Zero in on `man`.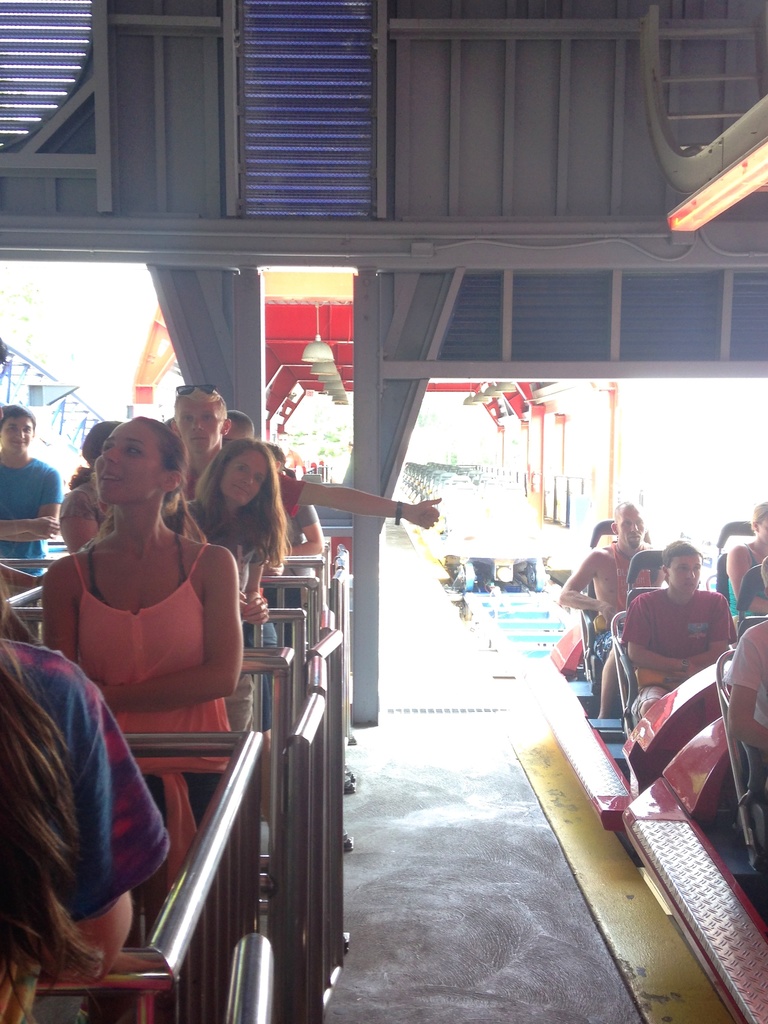
Zeroed in: [173,387,443,531].
